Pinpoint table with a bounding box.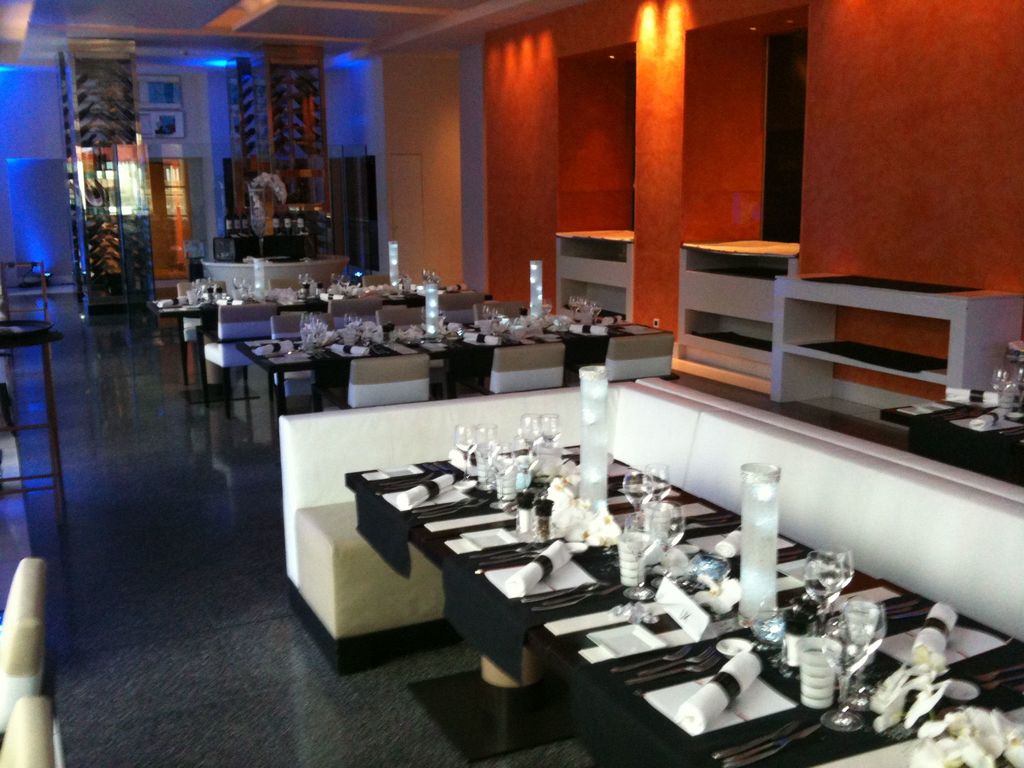
[x1=876, y1=403, x2=1023, y2=487].
